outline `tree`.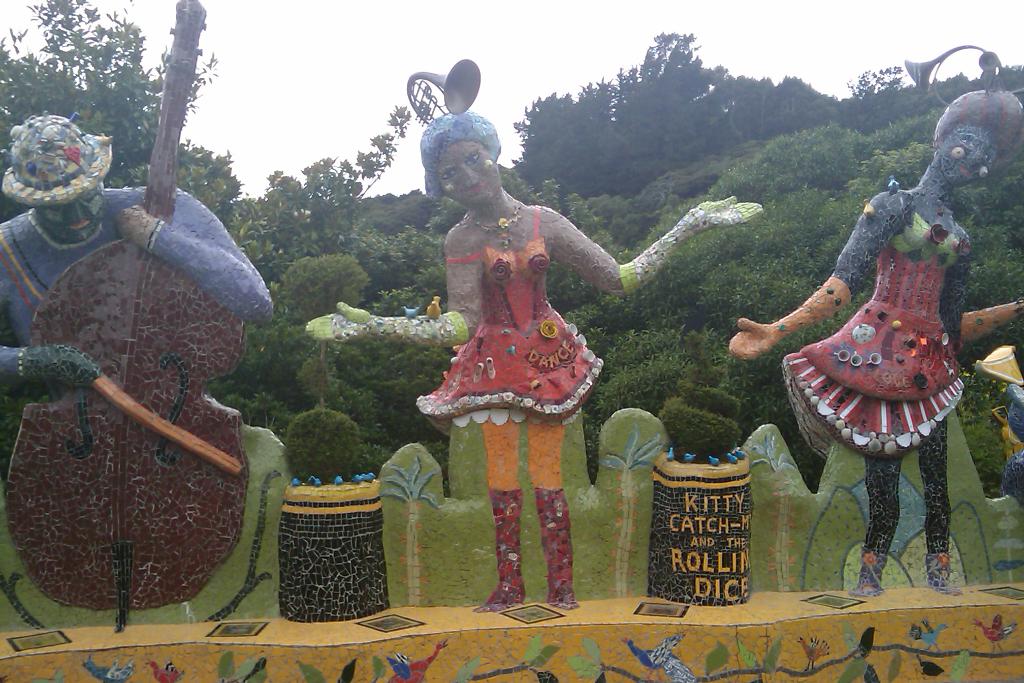
Outline: 0:0:246:229.
